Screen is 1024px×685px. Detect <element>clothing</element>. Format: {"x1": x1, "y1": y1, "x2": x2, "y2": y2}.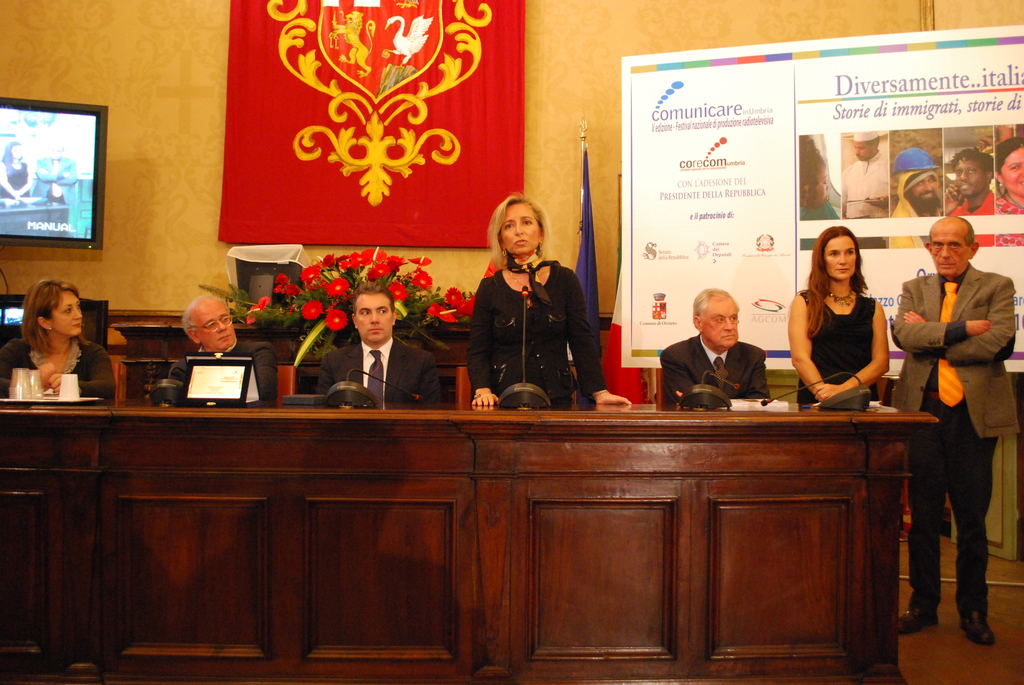
{"x1": 801, "y1": 178, "x2": 841, "y2": 249}.
